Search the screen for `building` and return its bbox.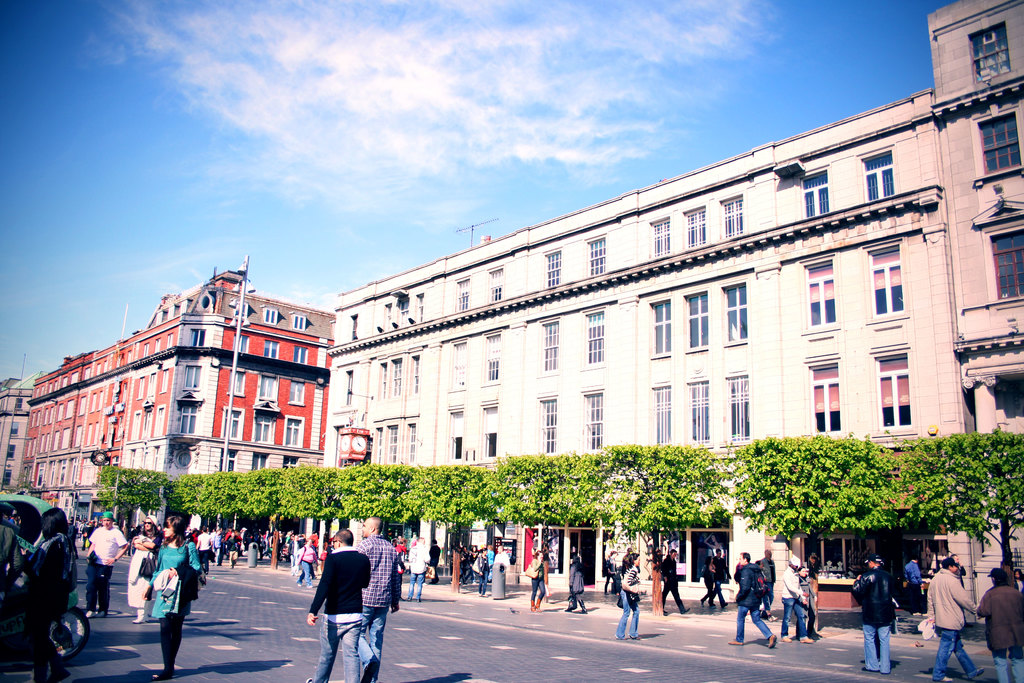
Found: {"x1": 13, "y1": 261, "x2": 326, "y2": 493}.
